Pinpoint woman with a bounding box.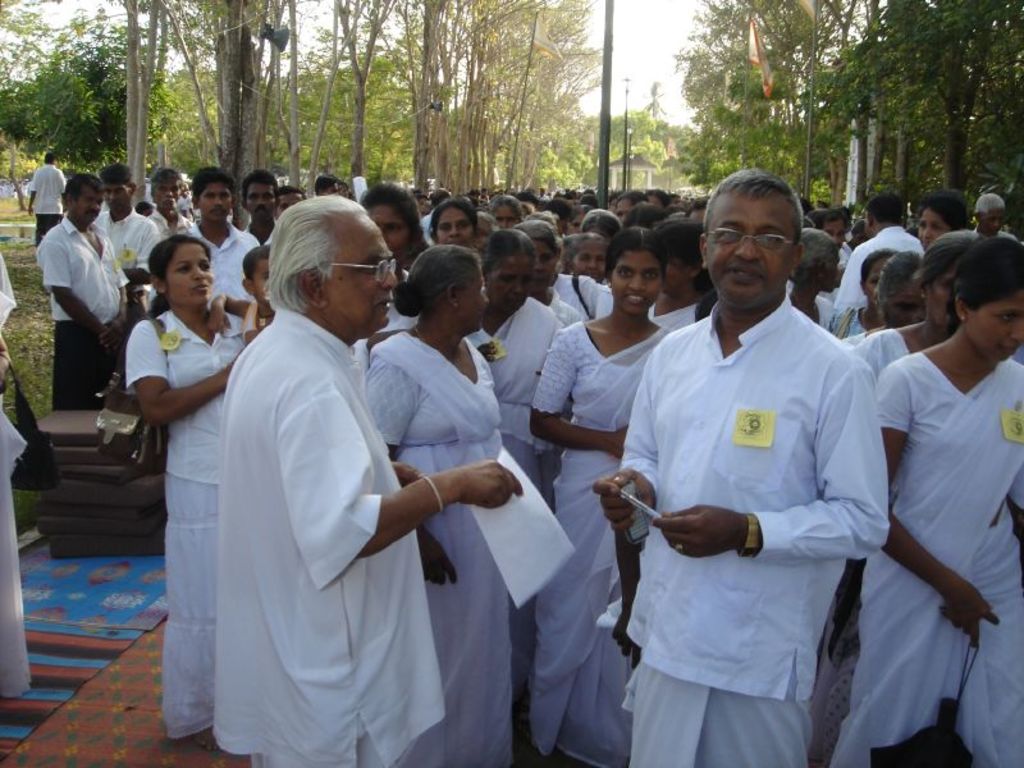
781/227/841/329.
